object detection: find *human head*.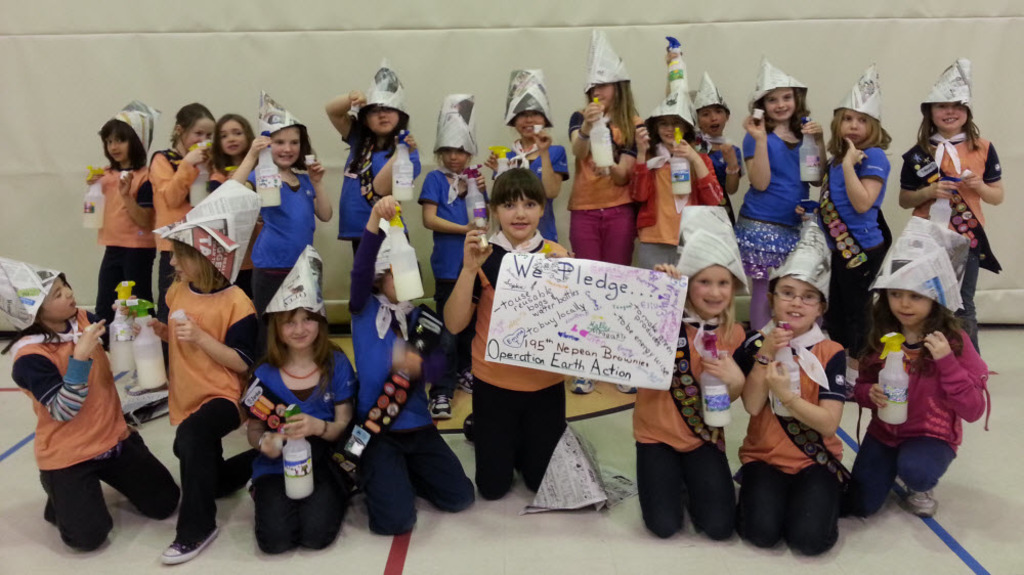
{"x1": 694, "y1": 99, "x2": 730, "y2": 133}.
